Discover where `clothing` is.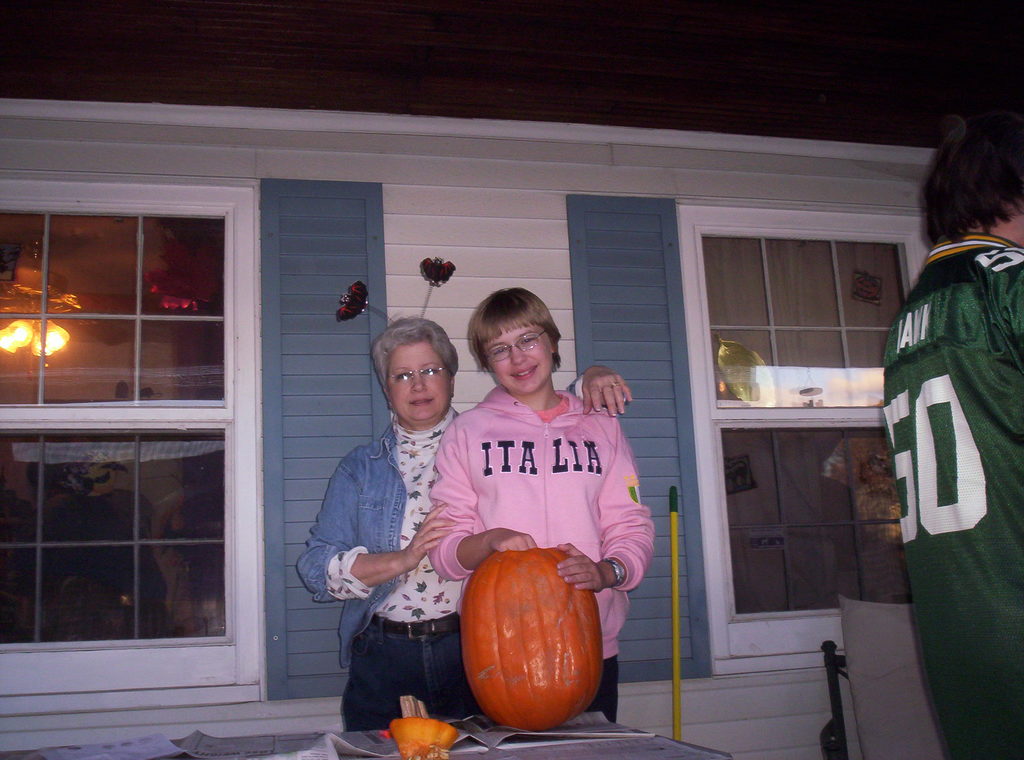
Discovered at [x1=897, y1=201, x2=1015, y2=628].
